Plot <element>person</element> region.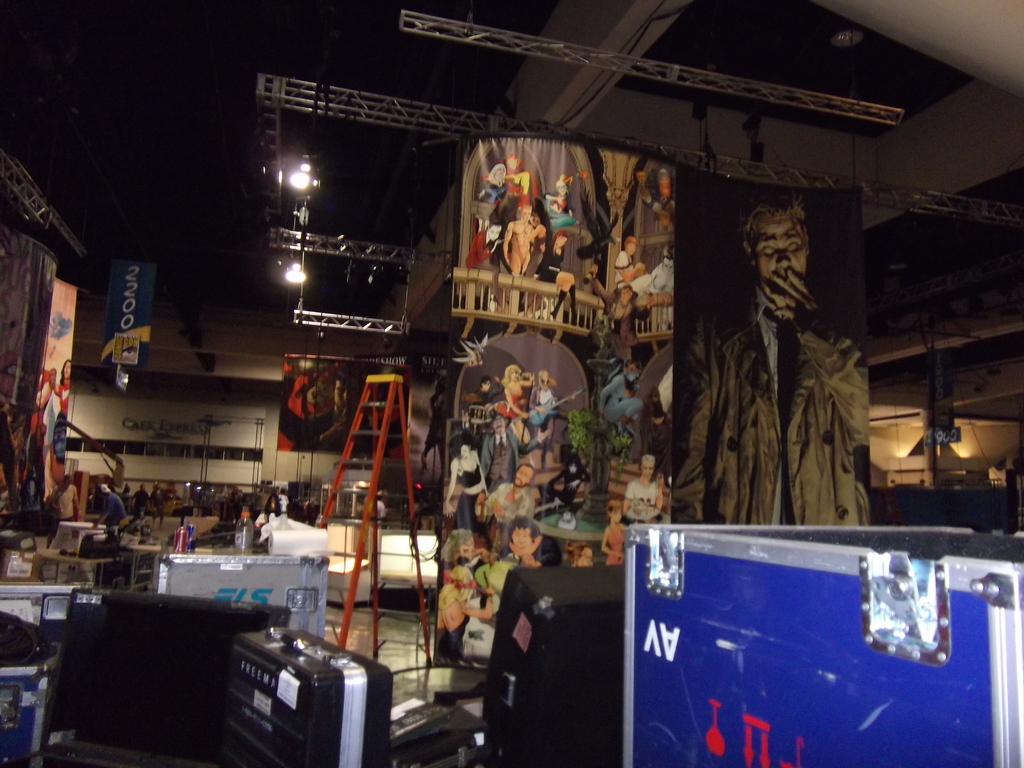
Plotted at box(499, 208, 535, 282).
